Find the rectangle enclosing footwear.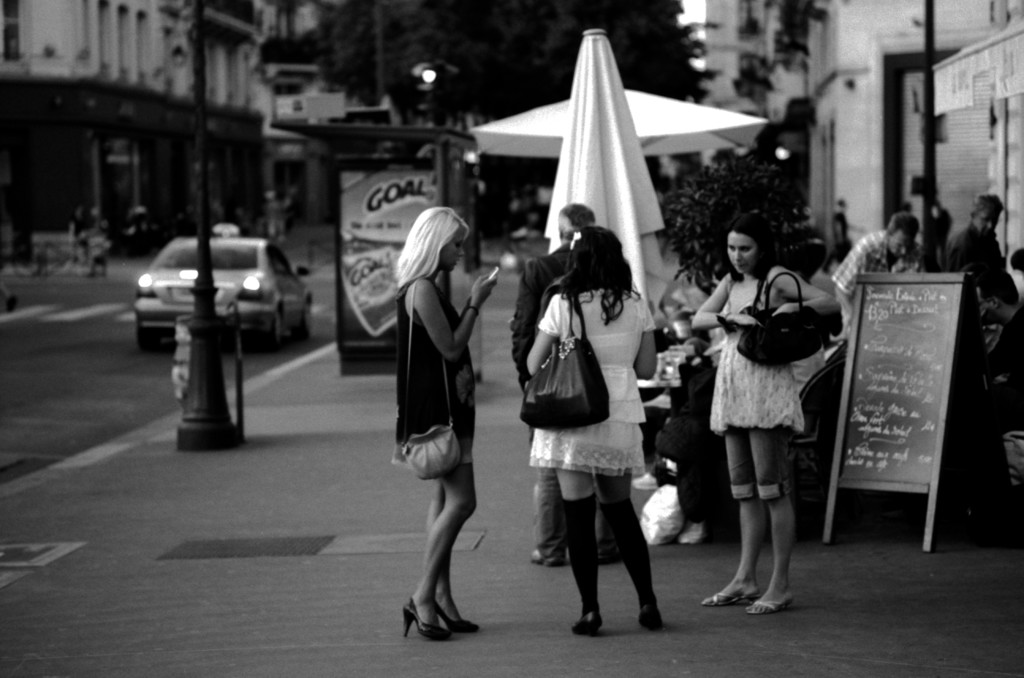
{"left": 570, "top": 608, "right": 603, "bottom": 641}.
